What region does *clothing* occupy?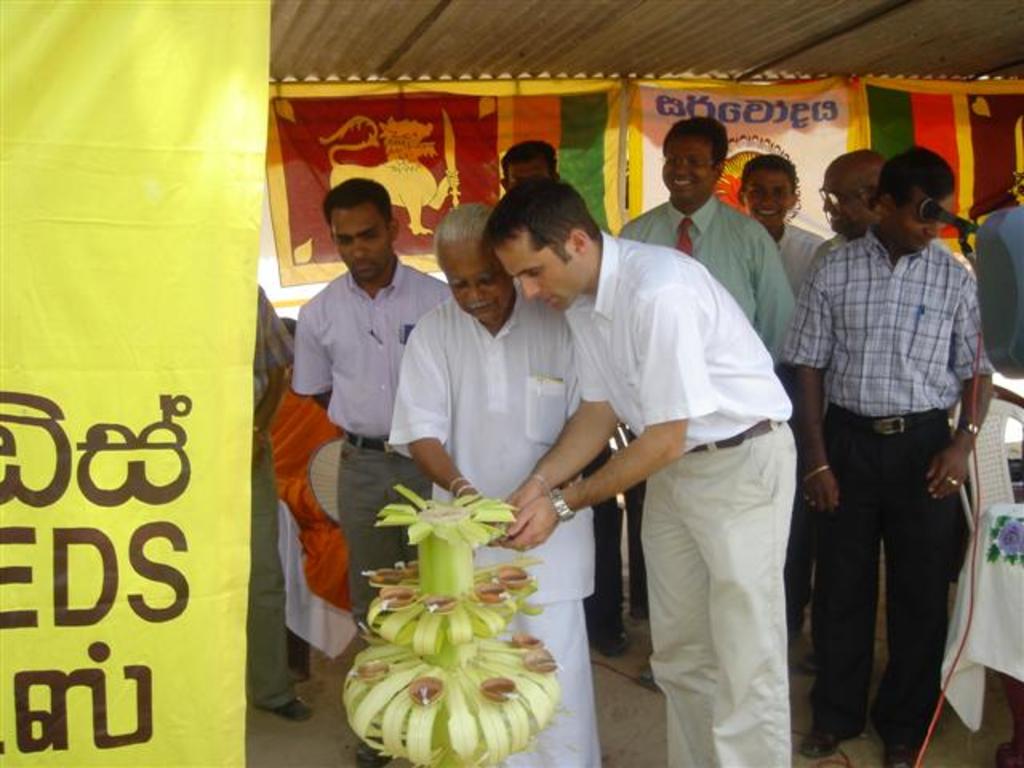
(left=802, top=227, right=840, bottom=290).
